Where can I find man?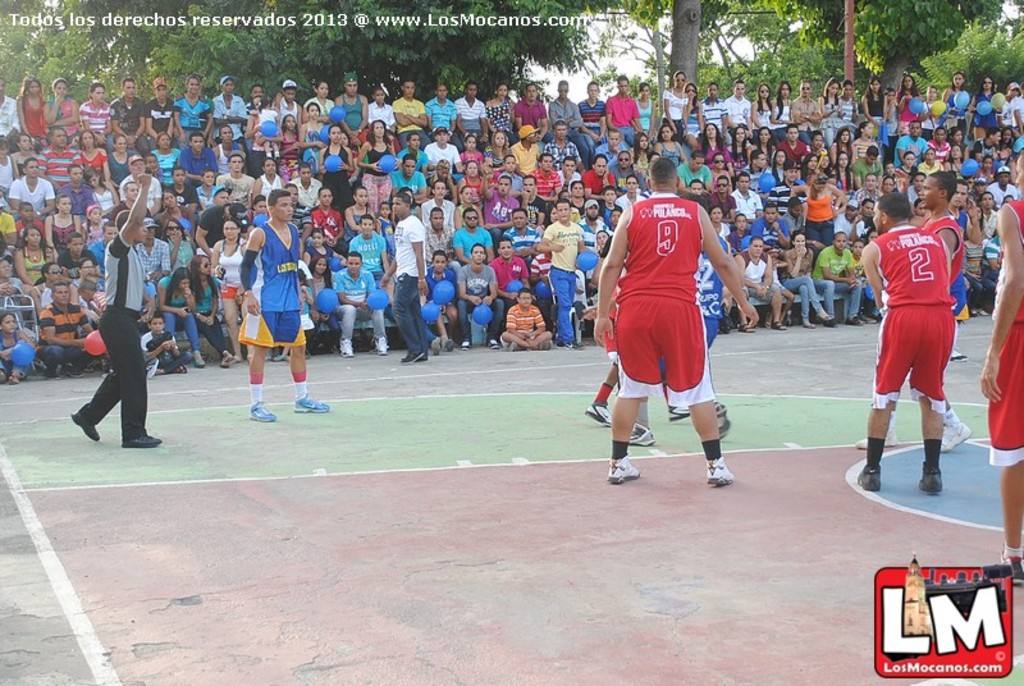
You can find it at l=678, t=157, r=707, b=187.
